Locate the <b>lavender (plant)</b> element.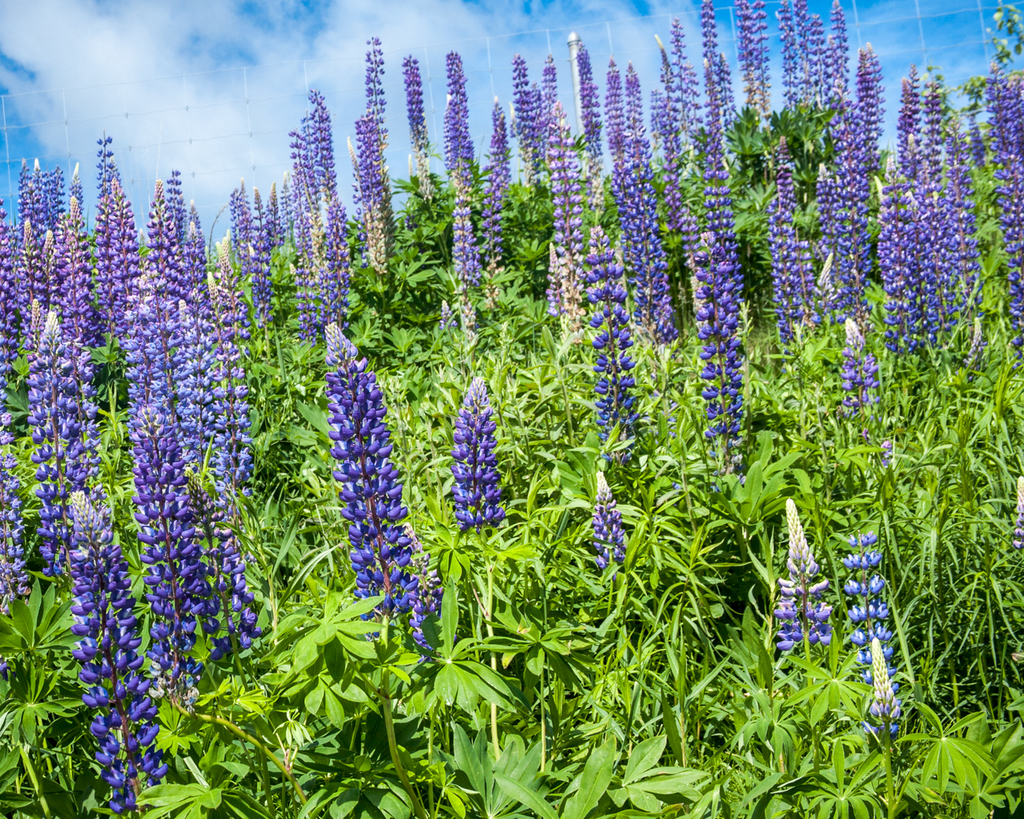
Element bbox: pyautogui.locateOnScreen(89, 172, 143, 316).
